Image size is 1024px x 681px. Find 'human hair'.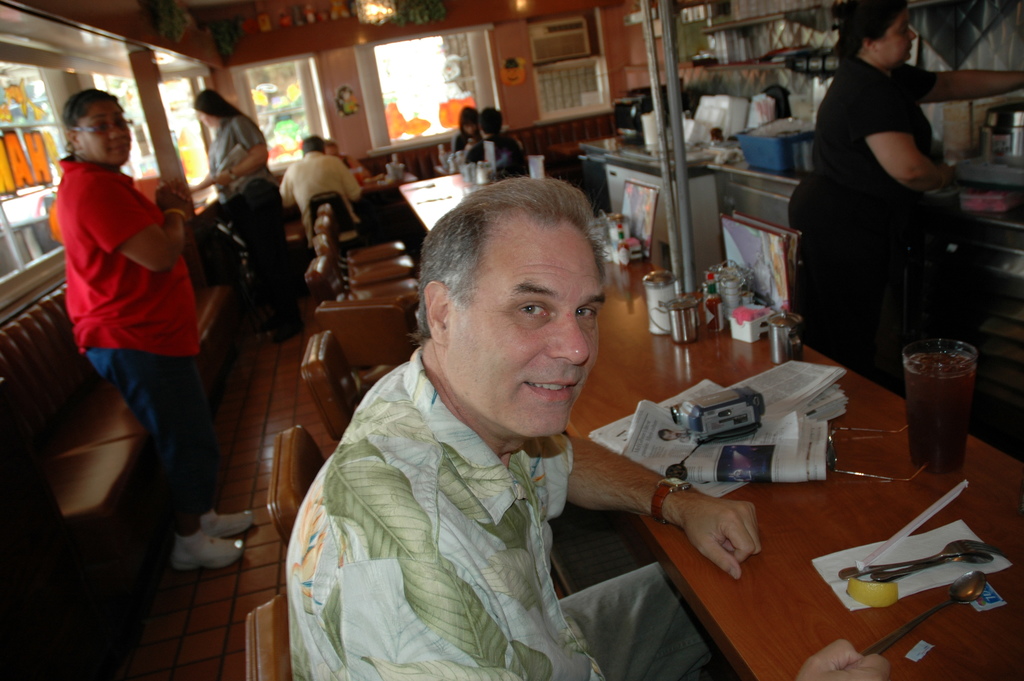
region(60, 88, 119, 158).
